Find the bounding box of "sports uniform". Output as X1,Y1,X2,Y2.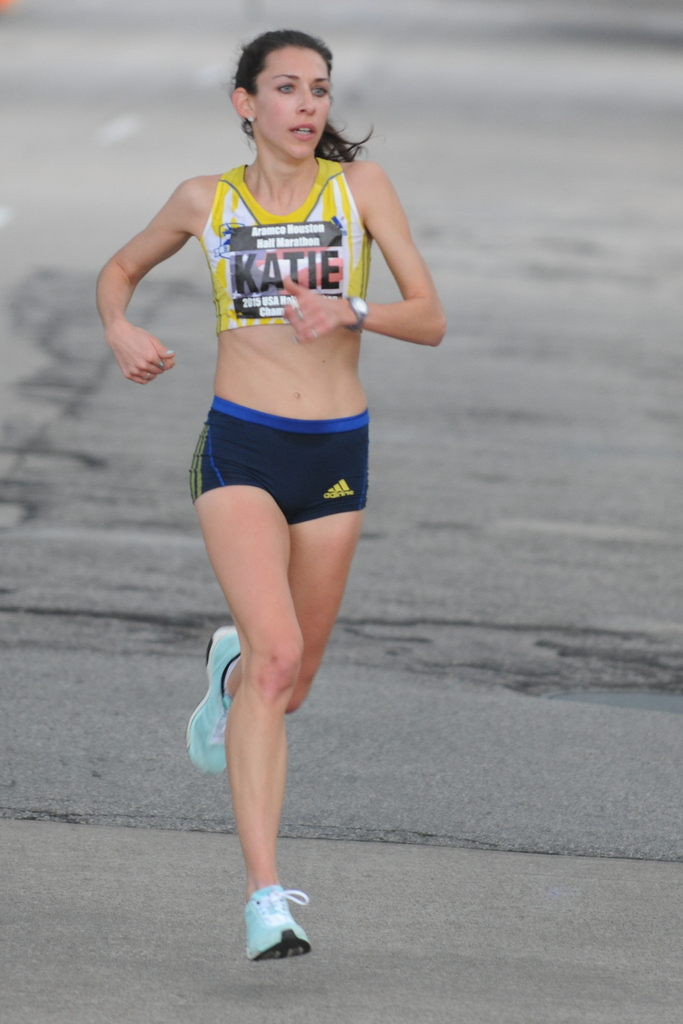
203,154,368,321.
